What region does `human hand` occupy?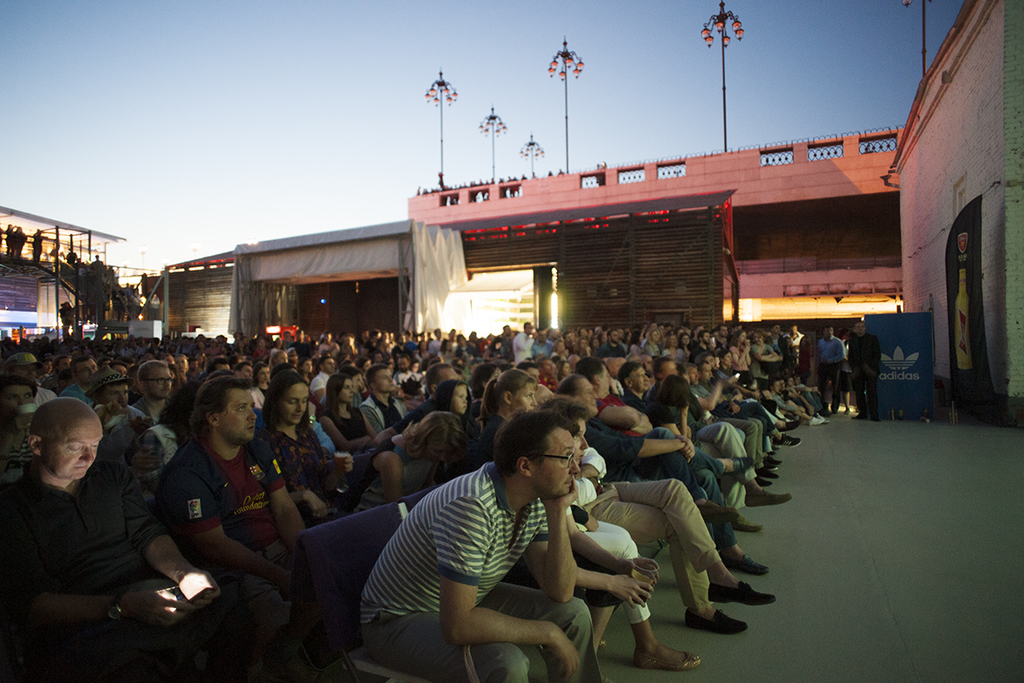
l=280, t=575, r=293, b=601.
